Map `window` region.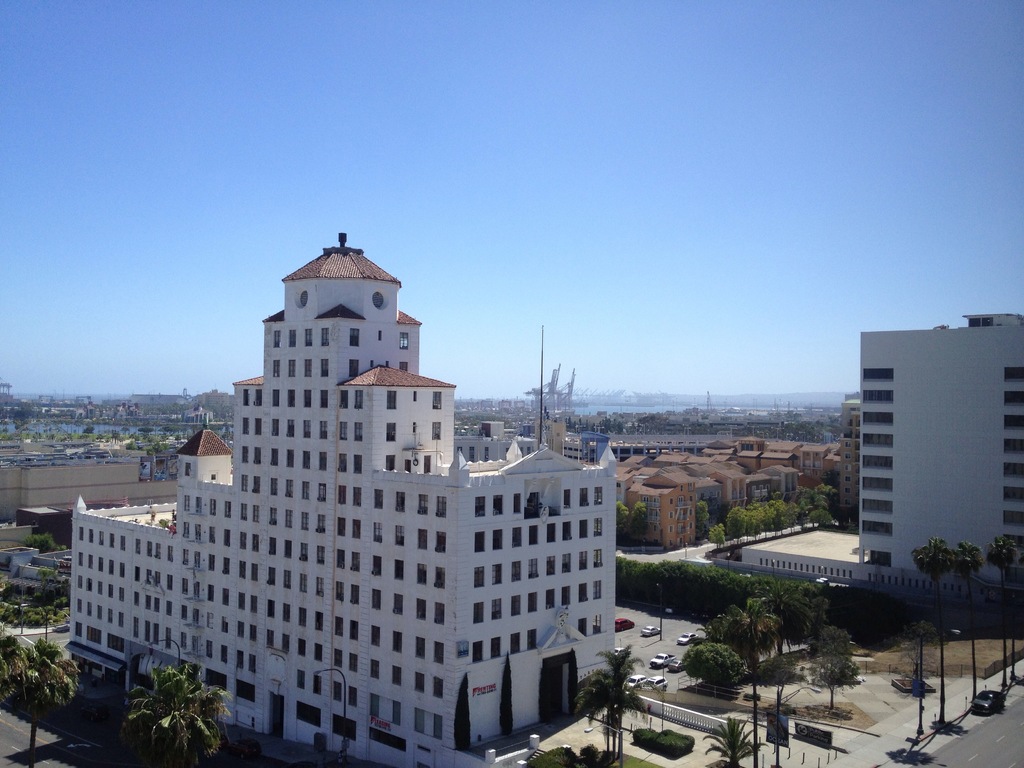
Mapped to detection(579, 488, 587, 506).
